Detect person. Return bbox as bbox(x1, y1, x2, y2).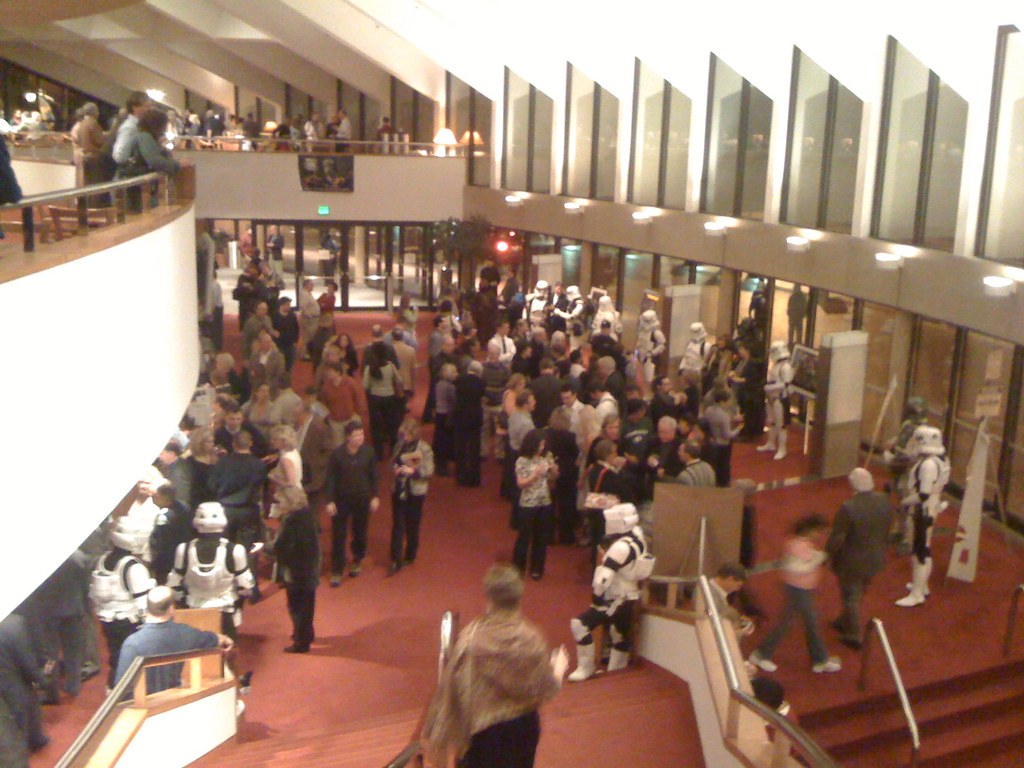
bbox(249, 328, 284, 394).
